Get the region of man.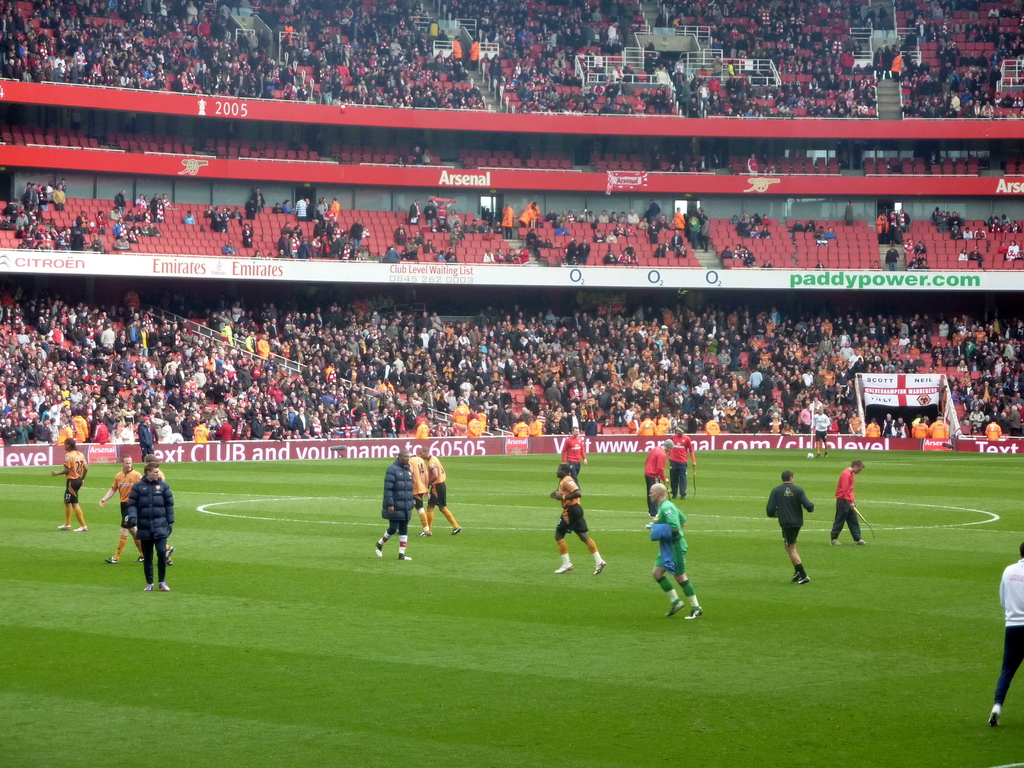
(left=65, top=228, right=71, bottom=242).
